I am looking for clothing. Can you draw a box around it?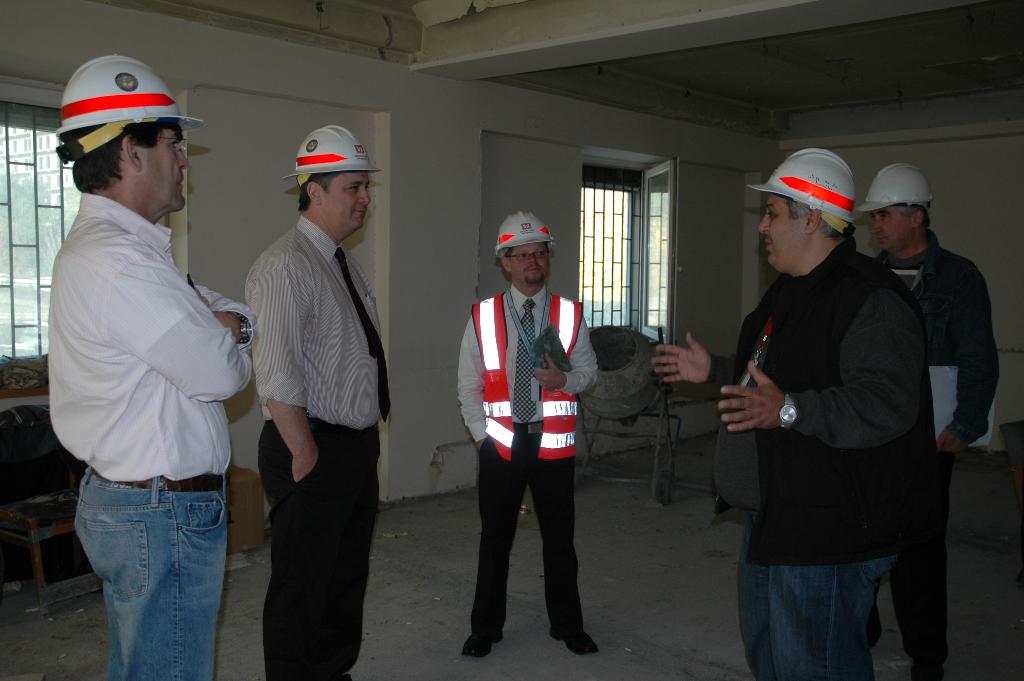
Sure, the bounding box is 717/182/969/659.
